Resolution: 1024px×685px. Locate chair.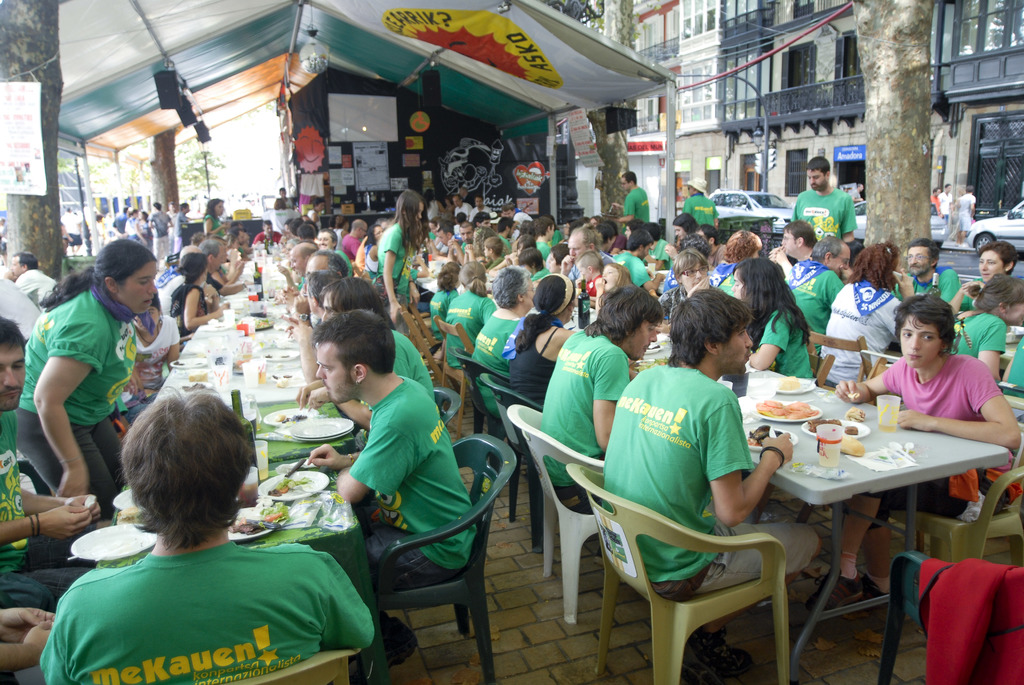
rect(877, 547, 1023, 684).
